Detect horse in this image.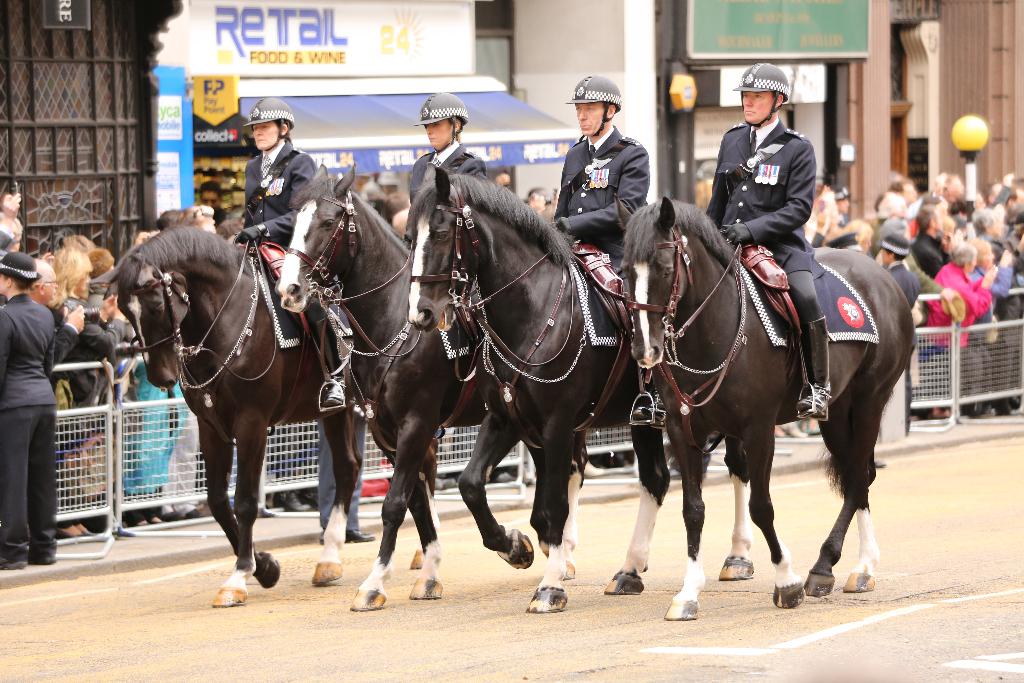
Detection: box=[607, 176, 907, 607].
